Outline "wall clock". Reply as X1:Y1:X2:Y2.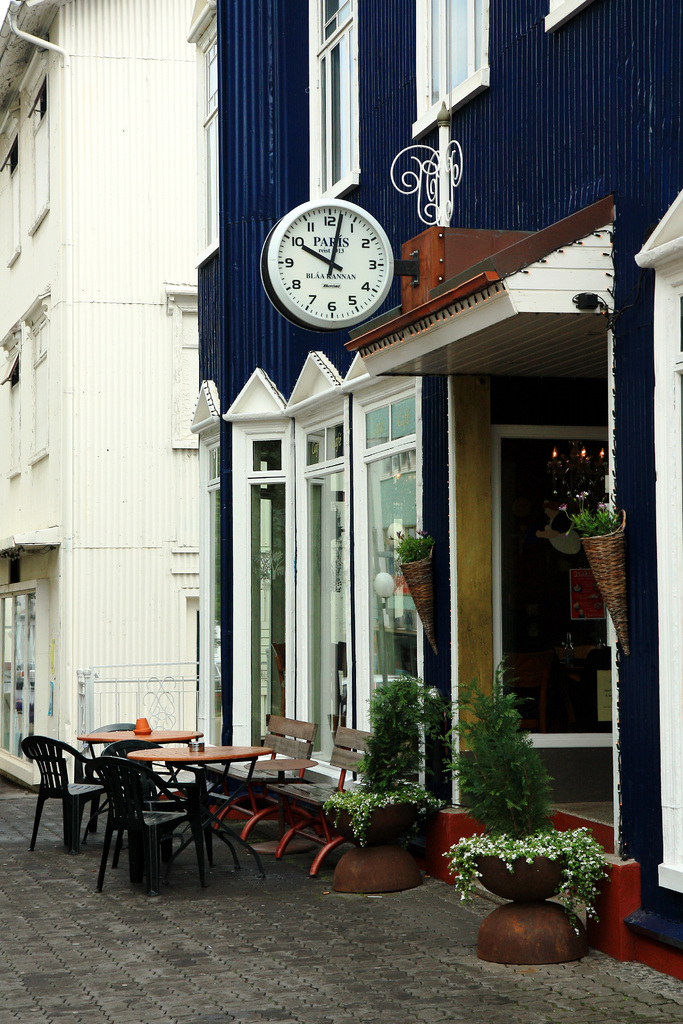
260:196:399:335.
